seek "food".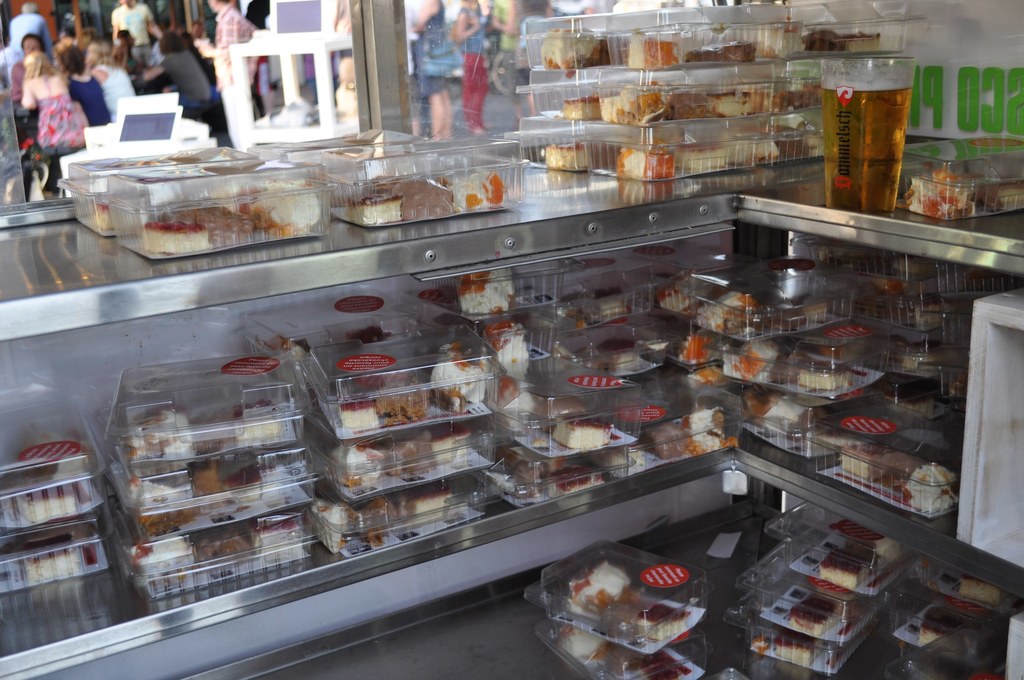
detection(681, 140, 727, 170).
